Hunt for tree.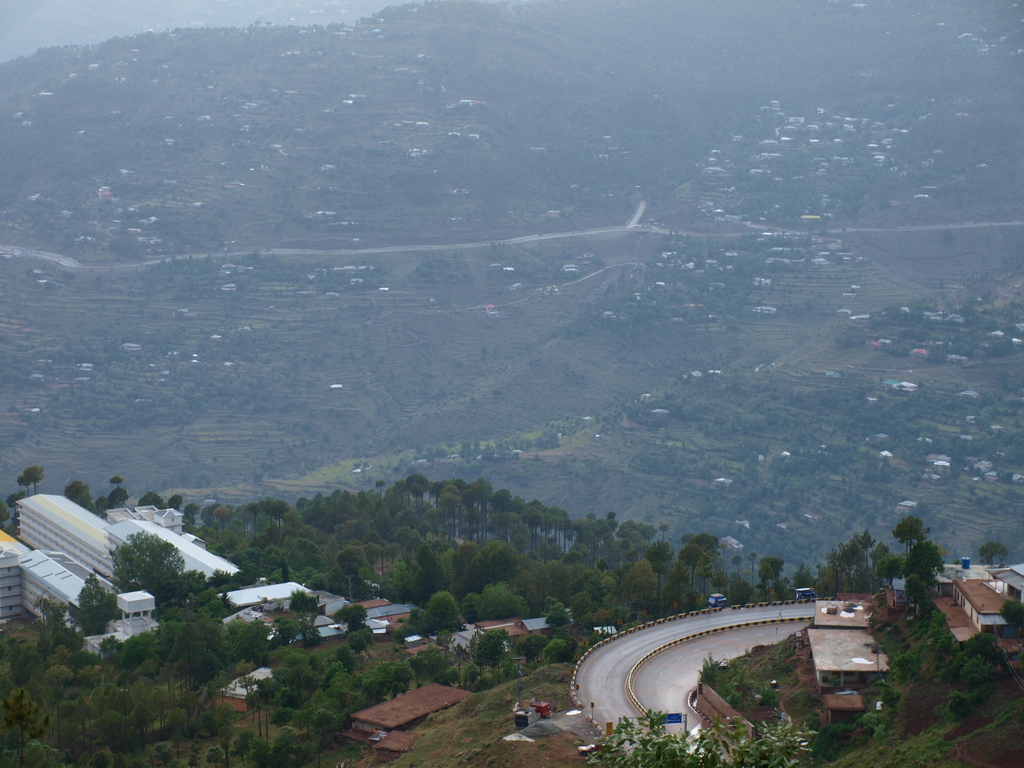
Hunted down at bbox=[341, 623, 376, 652].
